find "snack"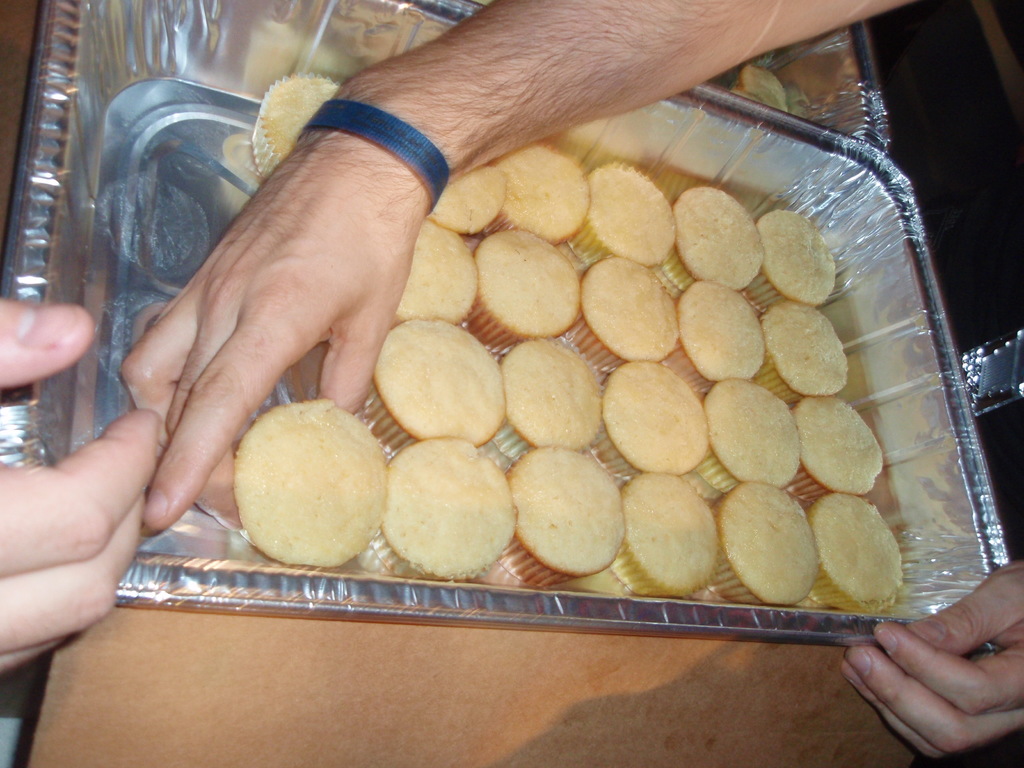
(left=499, top=439, right=625, bottom=584)
